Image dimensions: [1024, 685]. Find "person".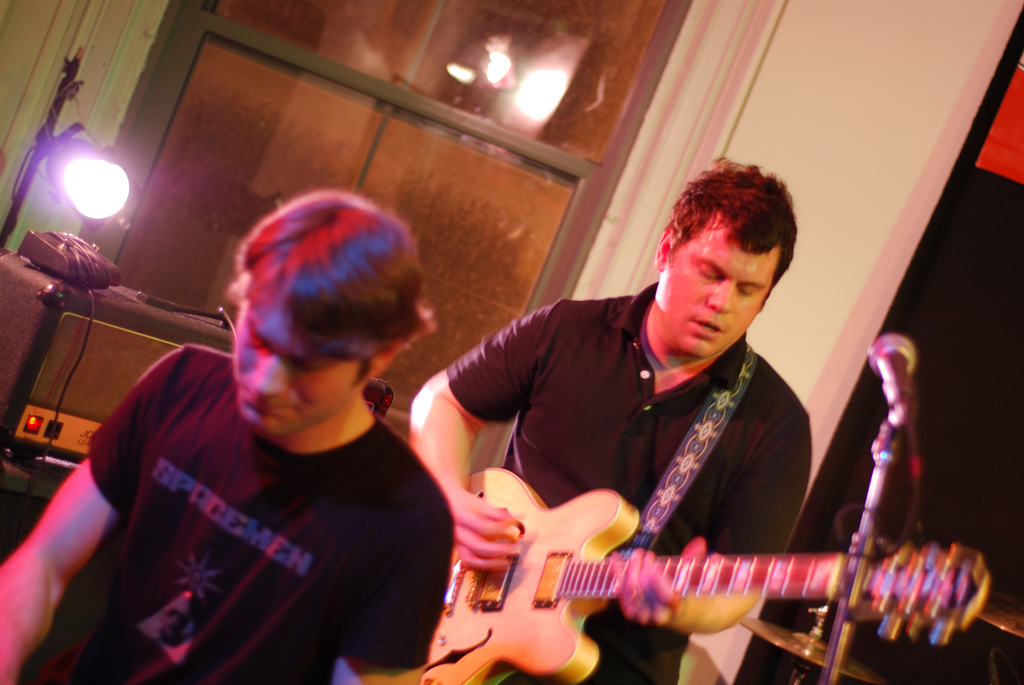
(0,184,460,684).
